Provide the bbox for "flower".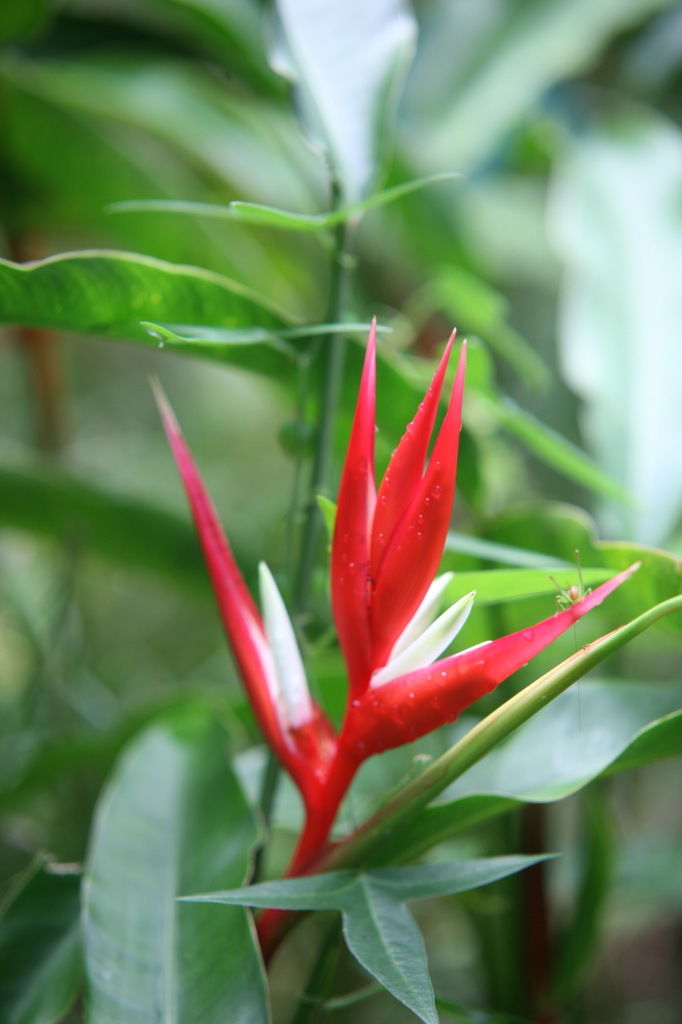
Rect(151, 313, 681, 952).
